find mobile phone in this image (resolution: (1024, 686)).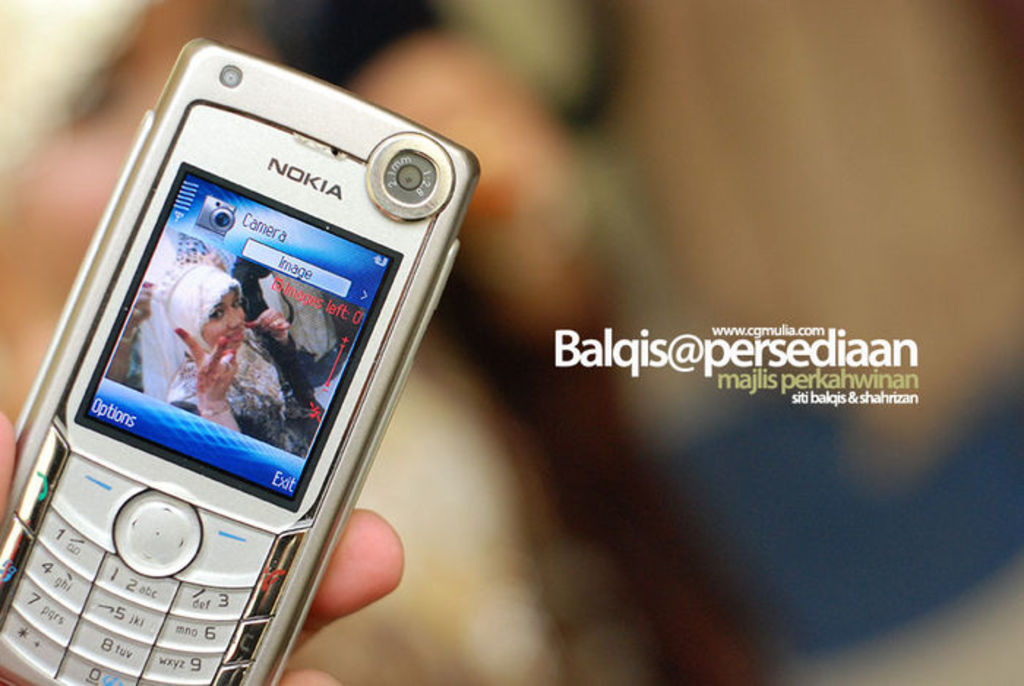
select_region(1, 38, 471, 685).
